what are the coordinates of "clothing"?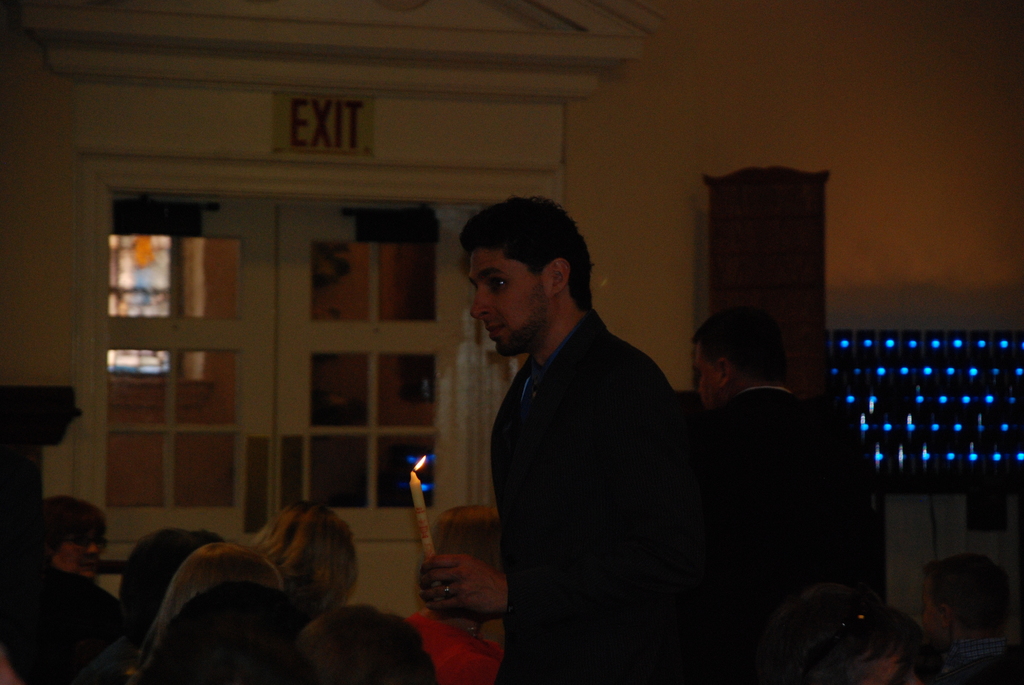
Rect(945, 636, 1023, 684).
